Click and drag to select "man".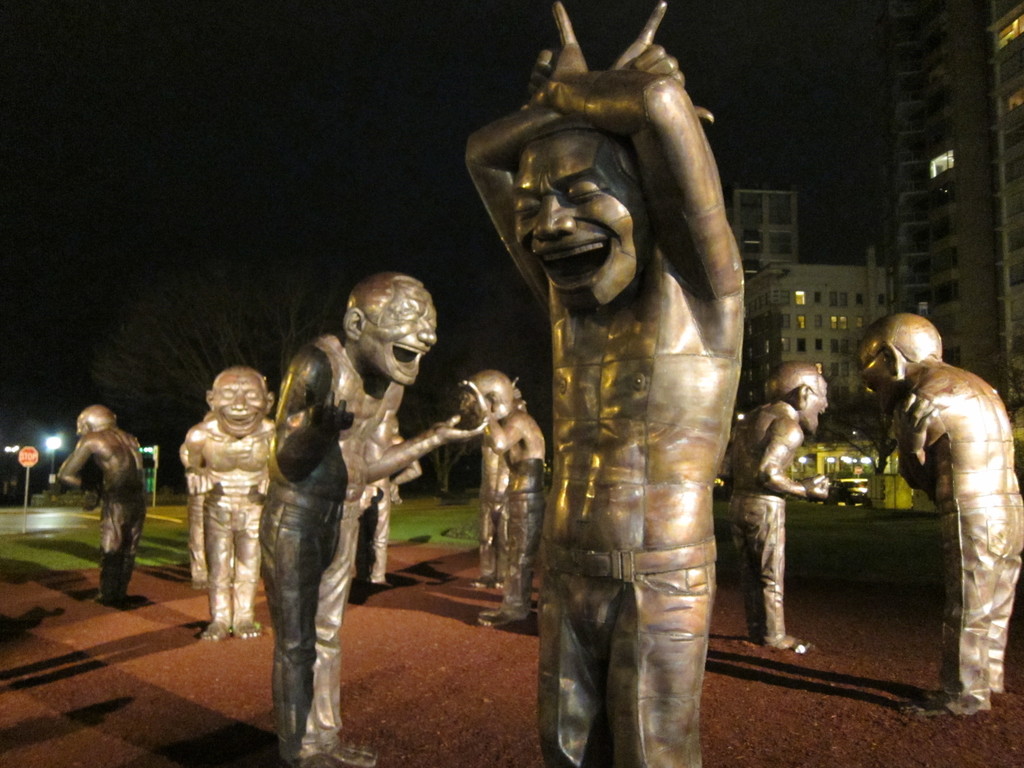
Selection: 52/404/149/604.
